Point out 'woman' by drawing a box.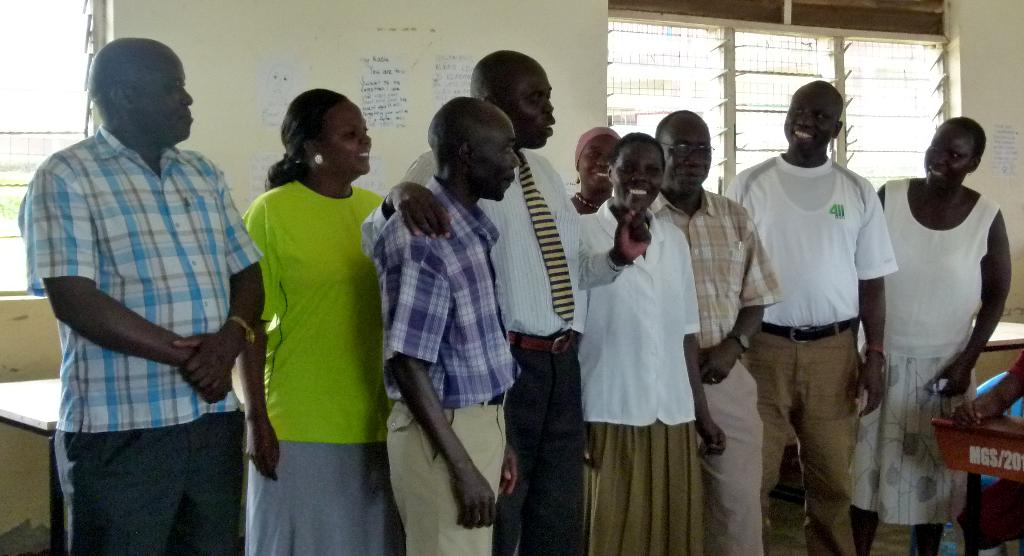
[left=215, top=86, right=404, bottom=555].
